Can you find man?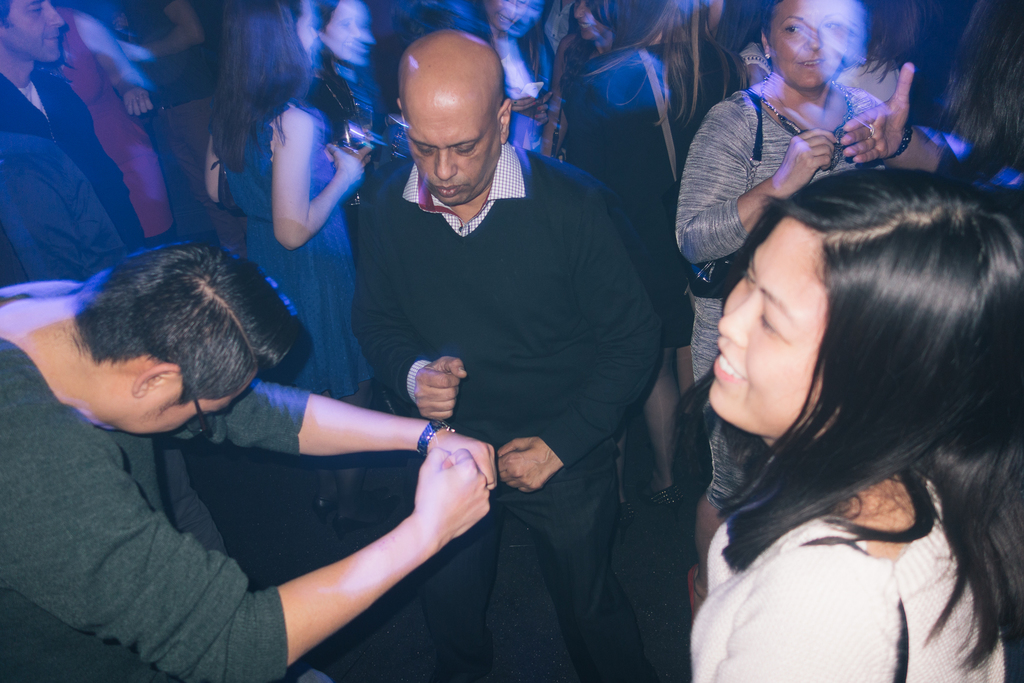
Yes, bounding box: 0:224:529:682.
